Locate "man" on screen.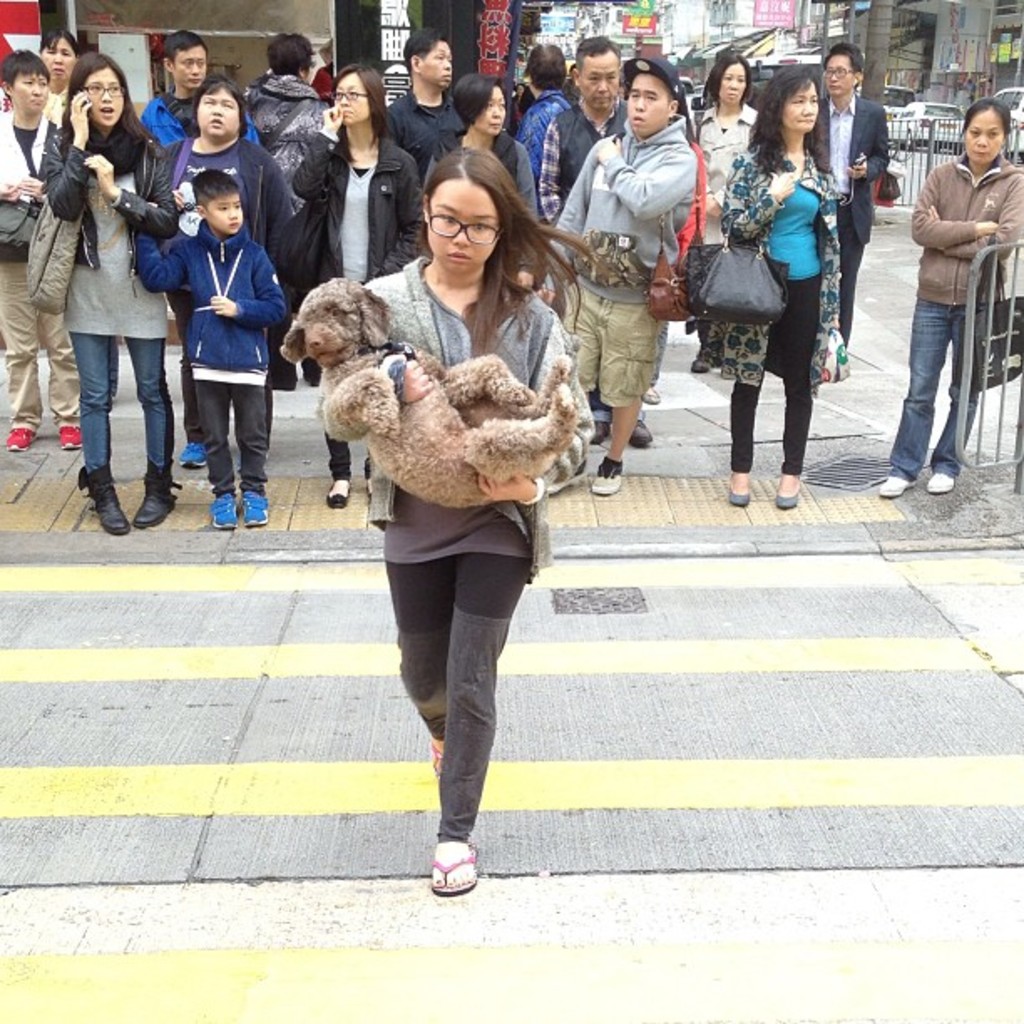
On screen at box(515, 38, 574, 211).
